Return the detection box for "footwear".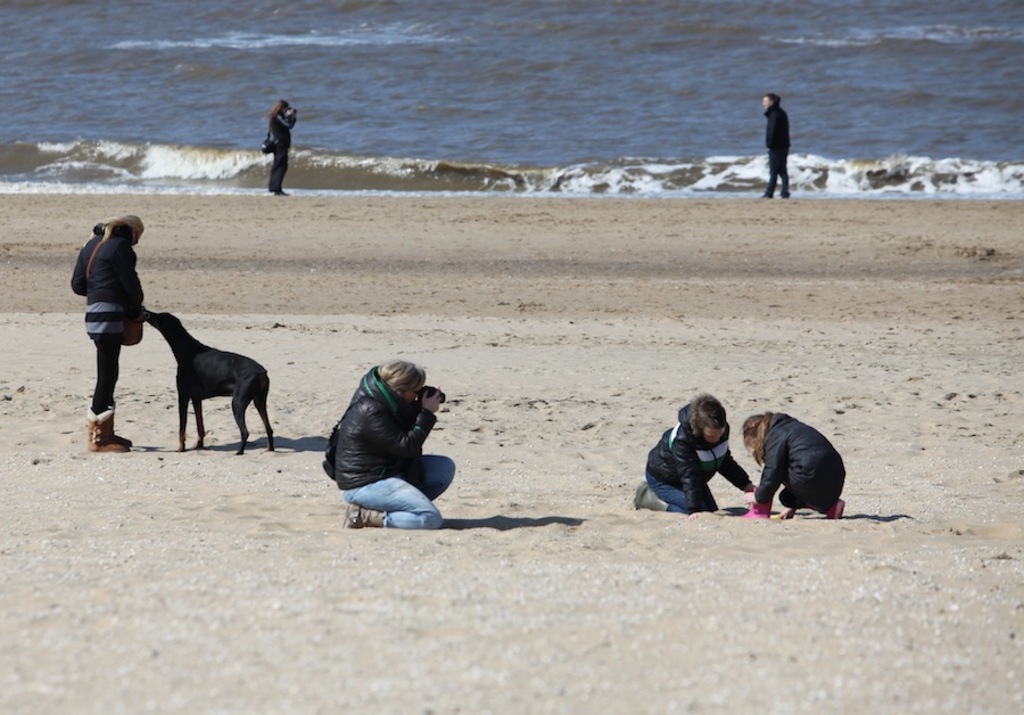
(630, 478, 674, 515).
